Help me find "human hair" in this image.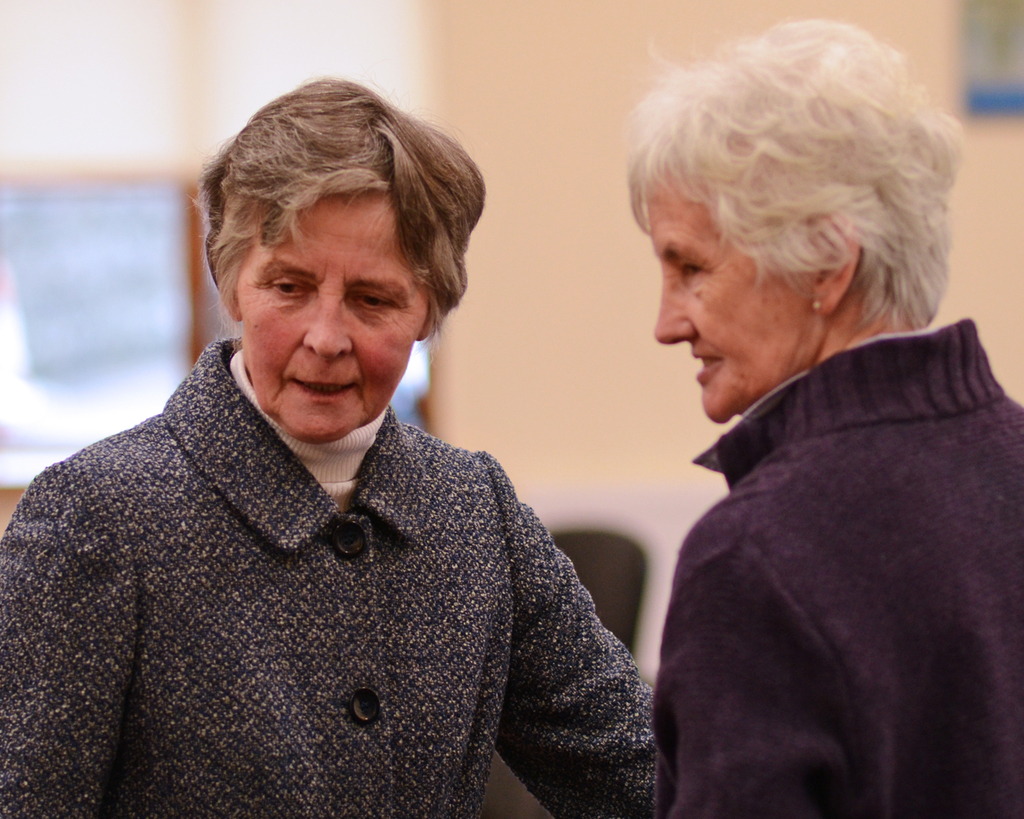
Found it: x1=629, y1=26, x2=930, y2=358.
